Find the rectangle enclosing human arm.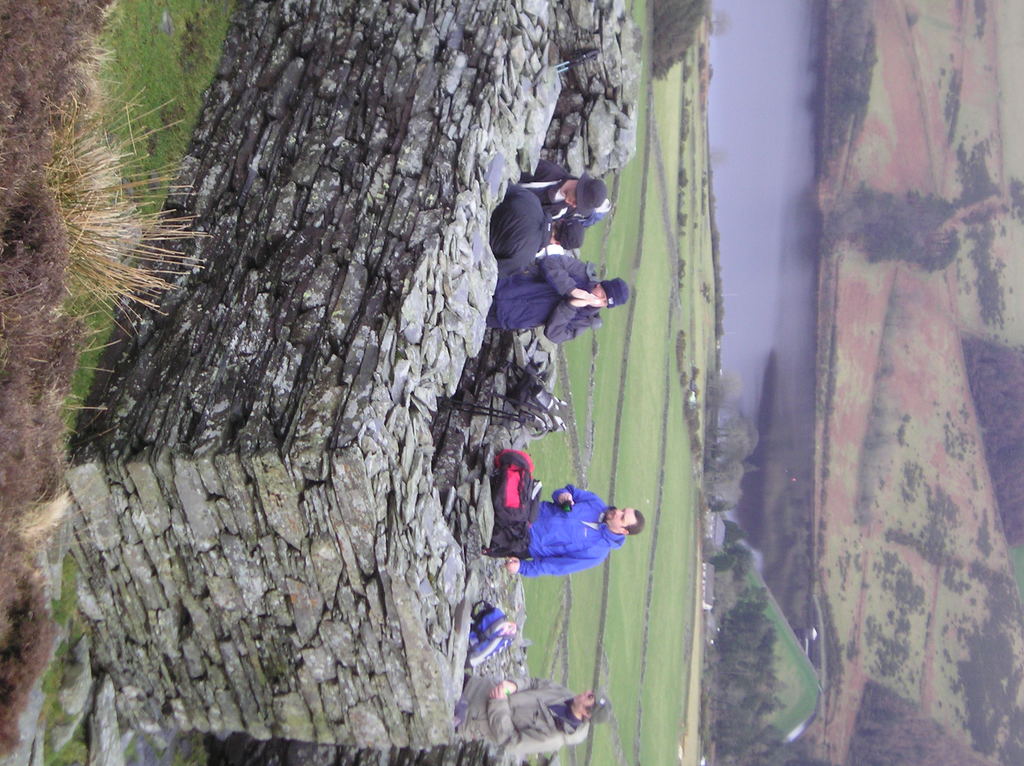
locate(520, 164, 570, 180).
